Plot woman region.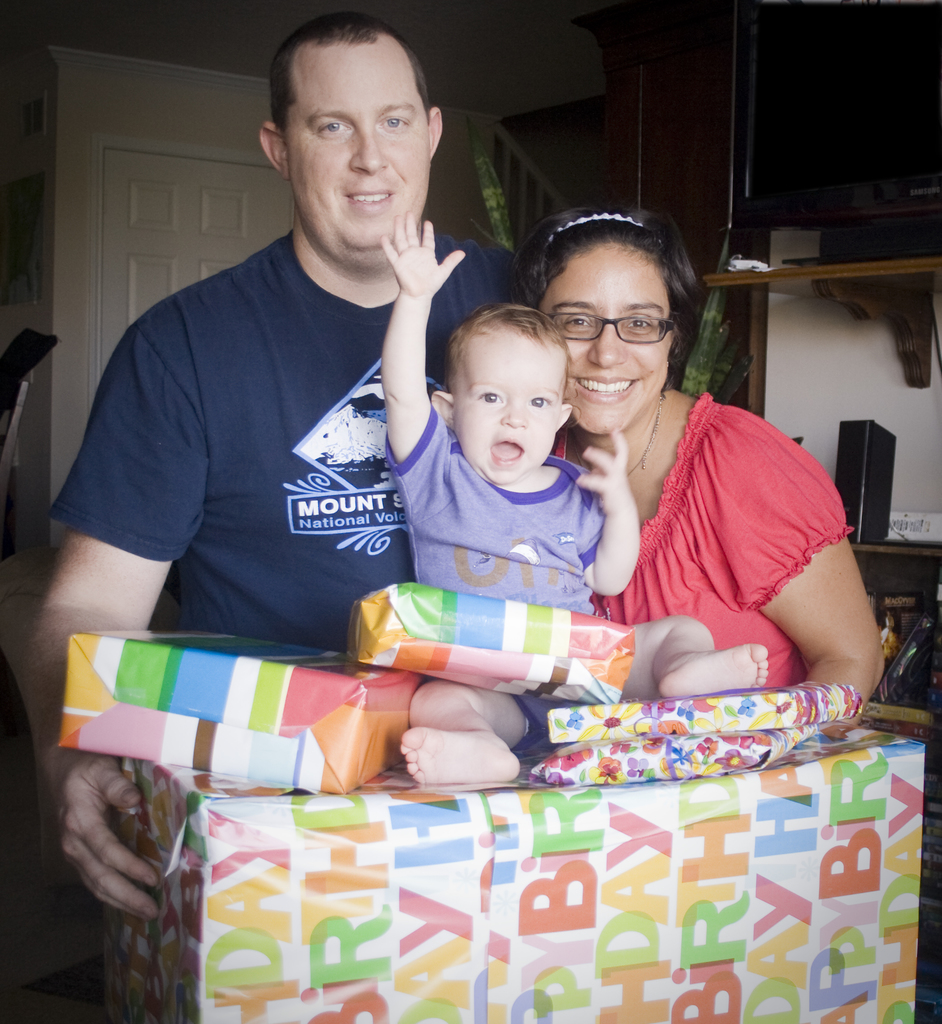
Plotted at [x1=524, y1=193, x2=864, y2=755].
